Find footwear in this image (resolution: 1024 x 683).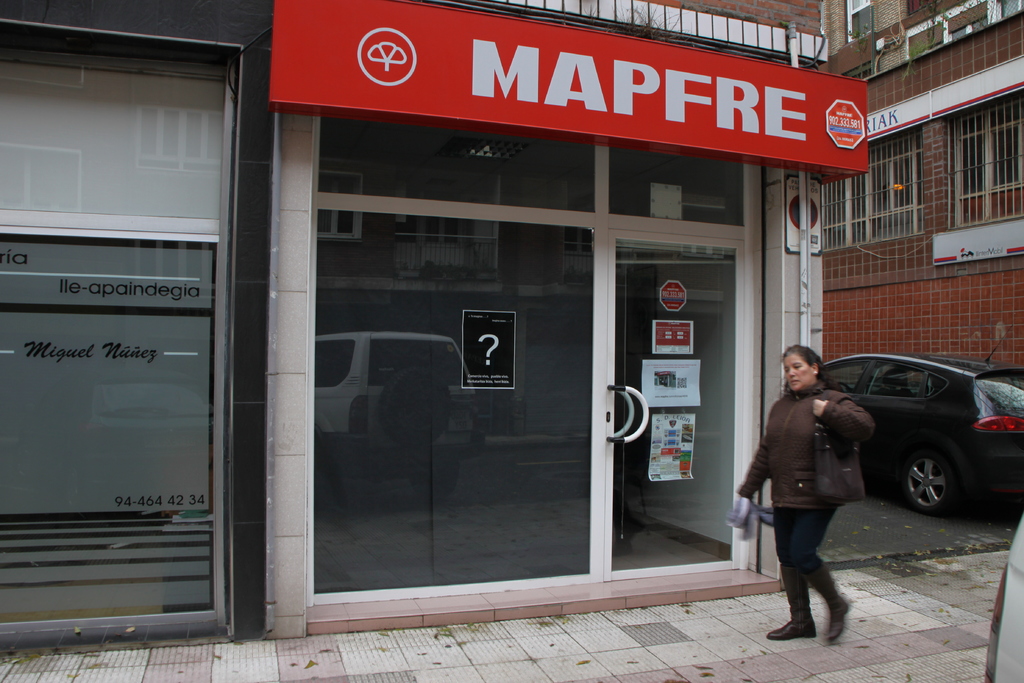
[764, 566, 817, 639].
